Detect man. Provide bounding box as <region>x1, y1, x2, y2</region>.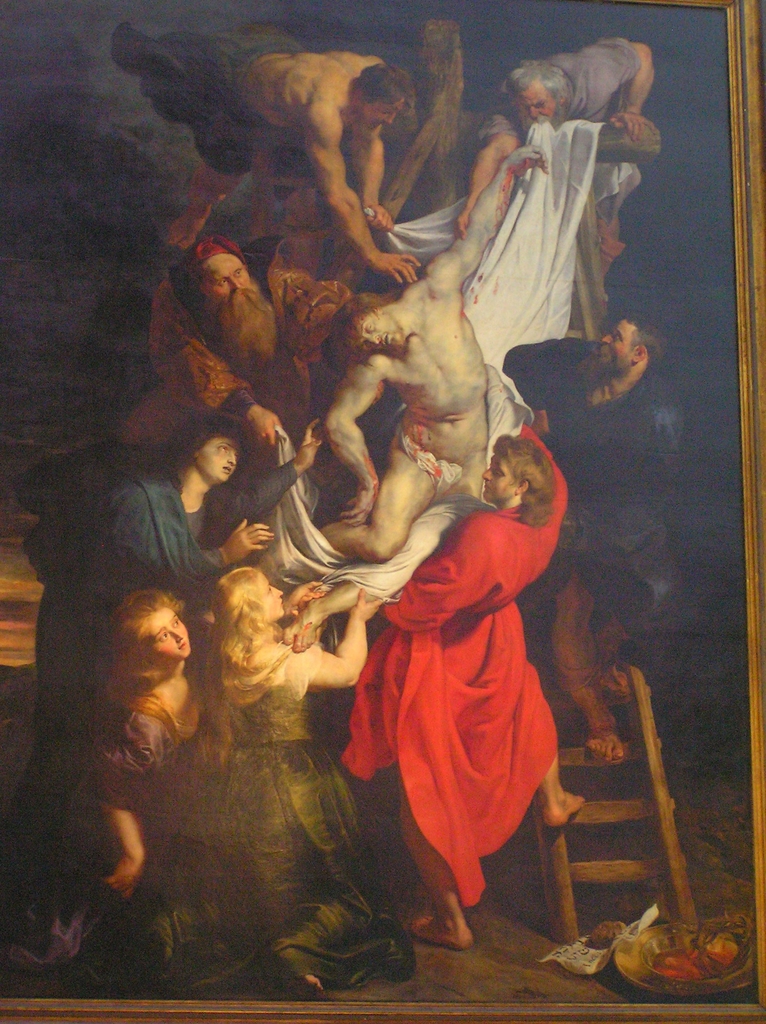
<region>453, 29, 656, 246</region>.
